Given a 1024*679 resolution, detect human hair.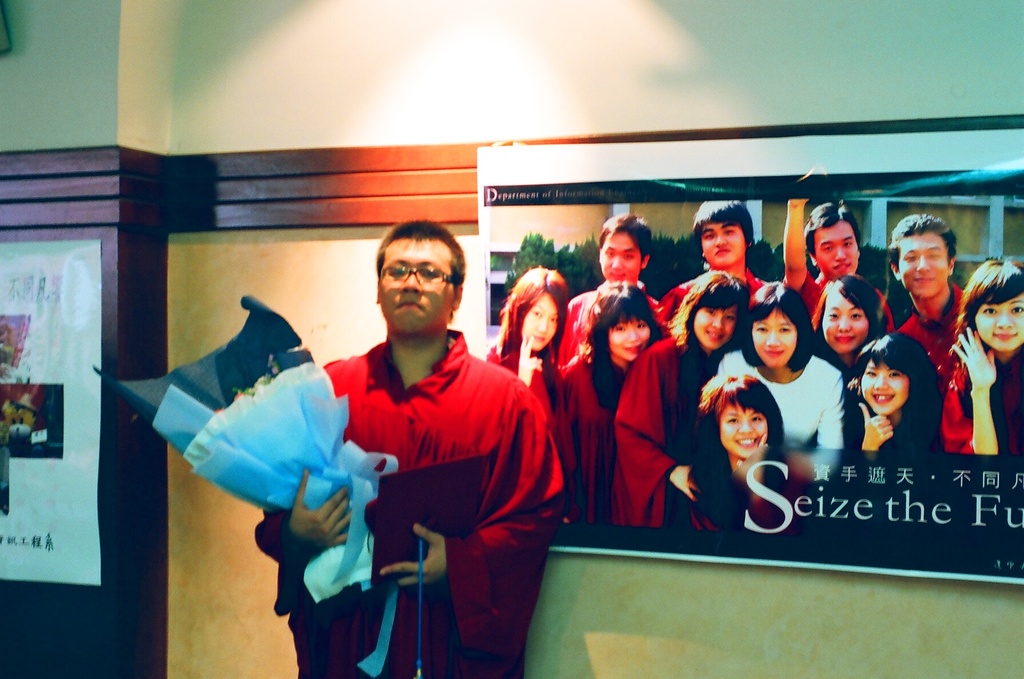
bbox(678, 368, 794, 534).
